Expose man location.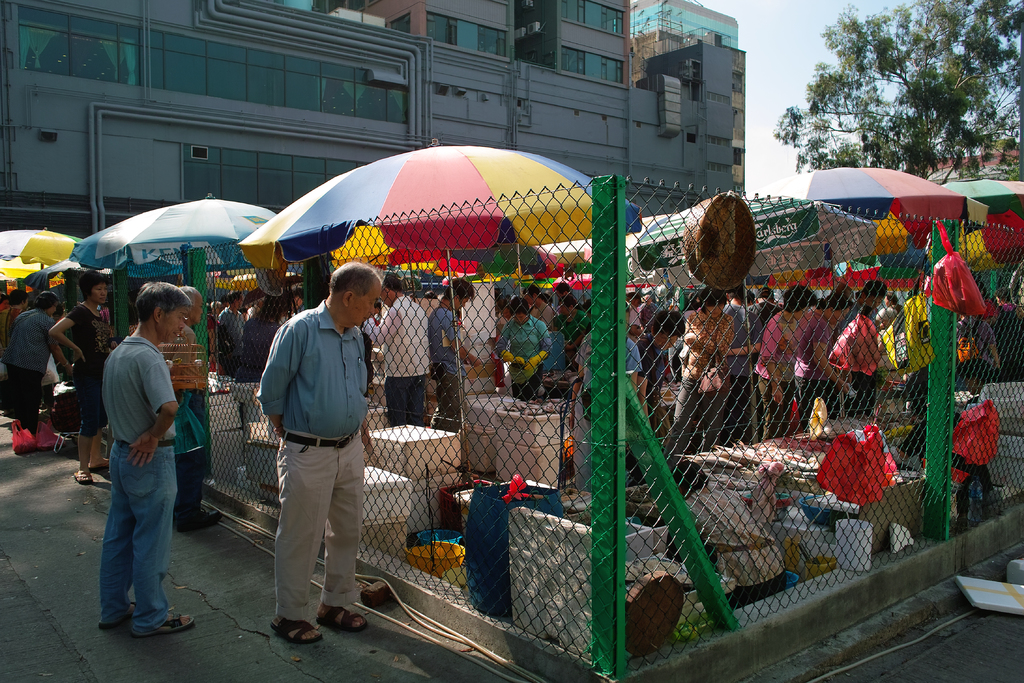
Exposed at {"x1": 524, "y1": 283, "x2": 554, "y2": 333}.
